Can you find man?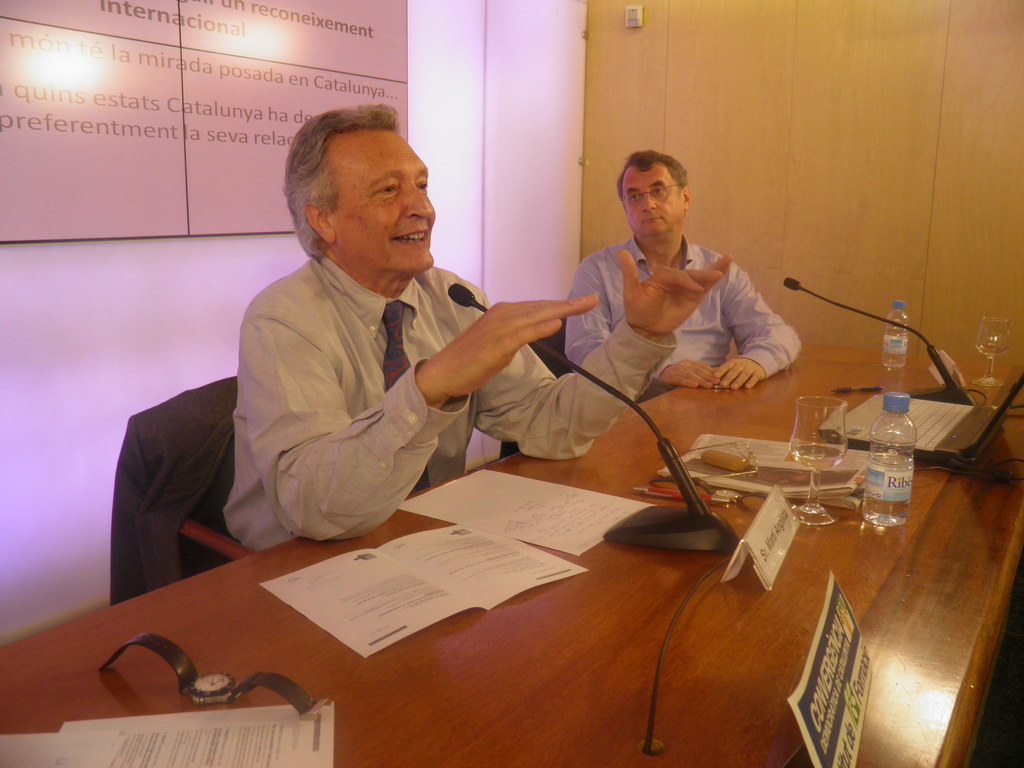
Yes, bounding box: (left=143, top=145, right=685, bottom=630).
